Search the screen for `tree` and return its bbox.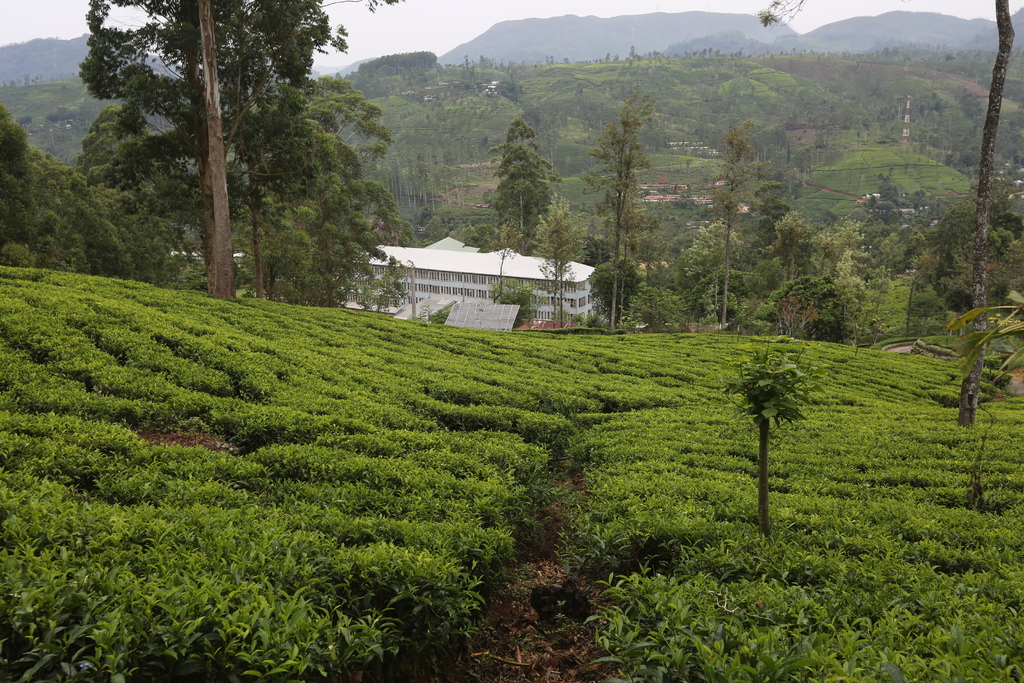
Found: [left=760, top=191, right=799, bottom=267].
